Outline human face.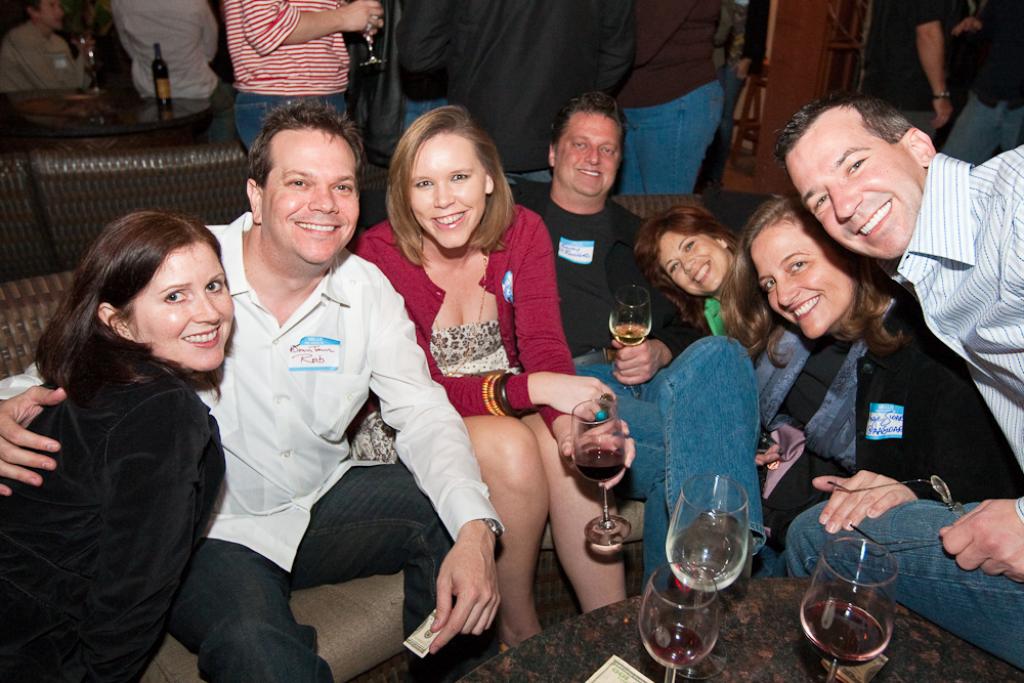
Outline: pyautogui.locateOnScreen(663, 224, 731, 299).
